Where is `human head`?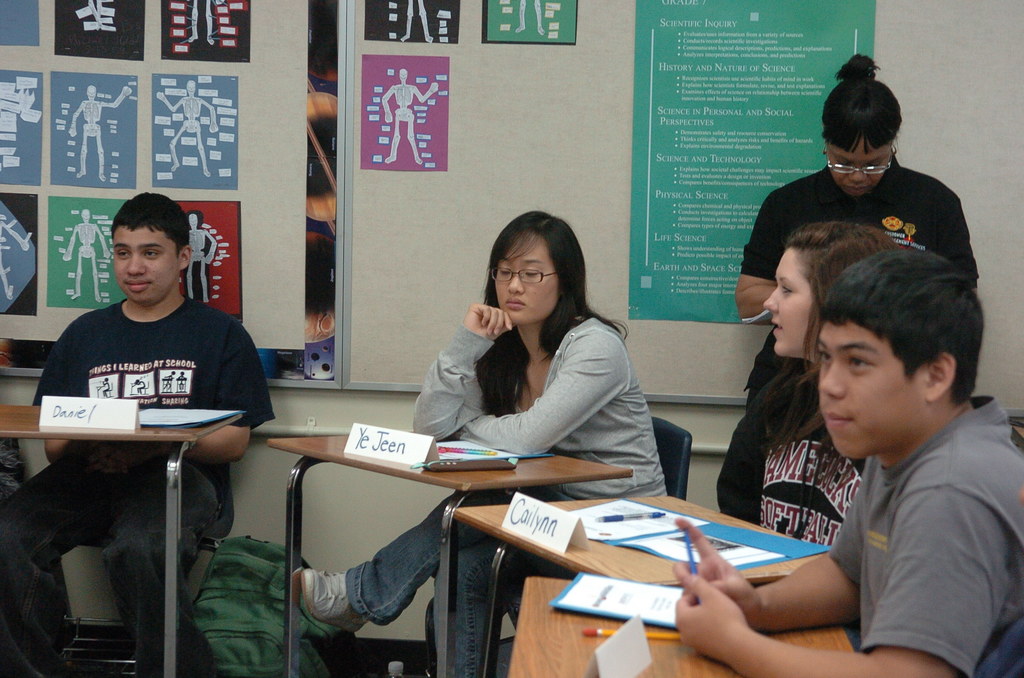
<bbox>111, 190, 193, 307</bbox>.
